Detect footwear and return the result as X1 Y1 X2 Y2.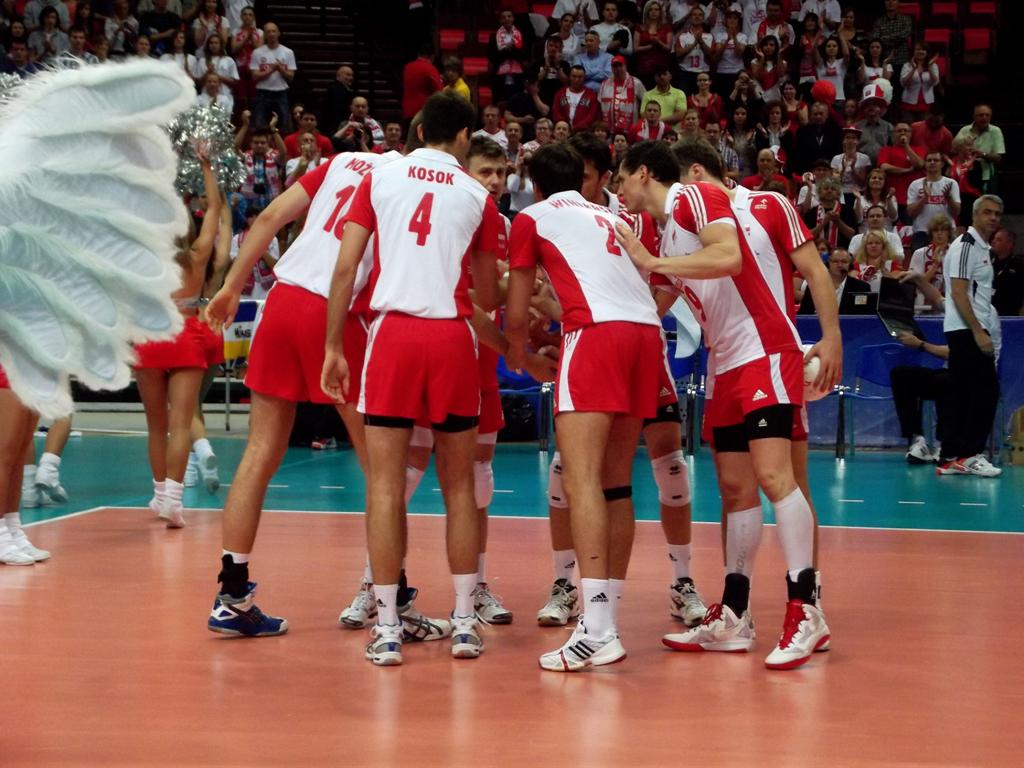
904 439 937 466.
